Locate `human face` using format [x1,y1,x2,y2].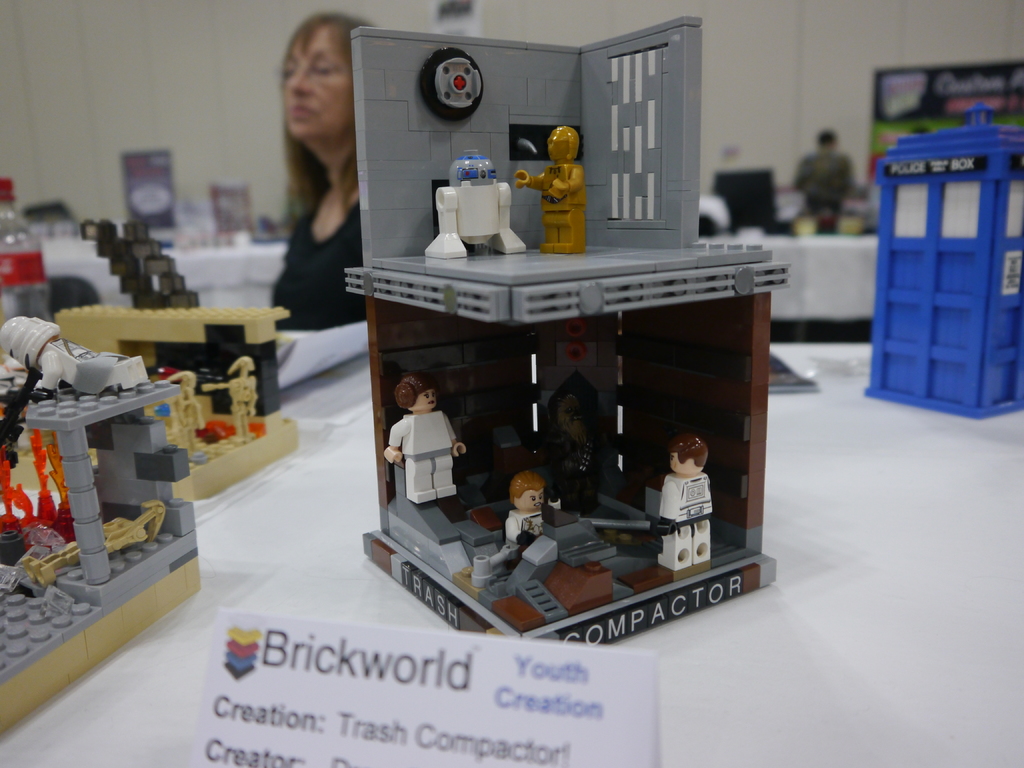
[522,491,546,511].
